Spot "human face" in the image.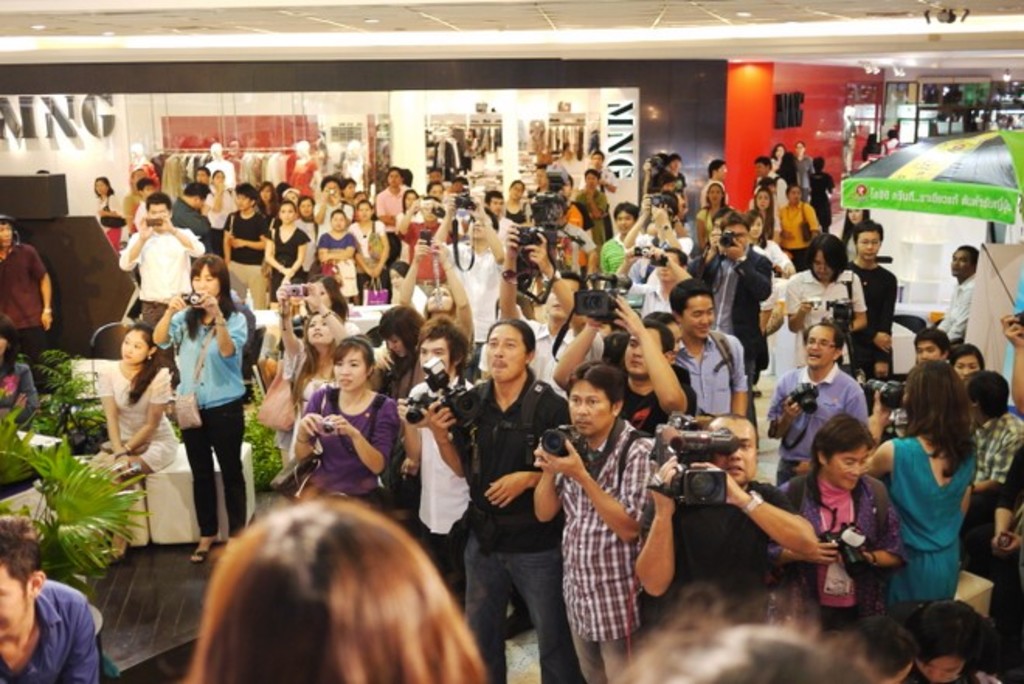
"human face" found at BBox(670, 158, 681, 168).
